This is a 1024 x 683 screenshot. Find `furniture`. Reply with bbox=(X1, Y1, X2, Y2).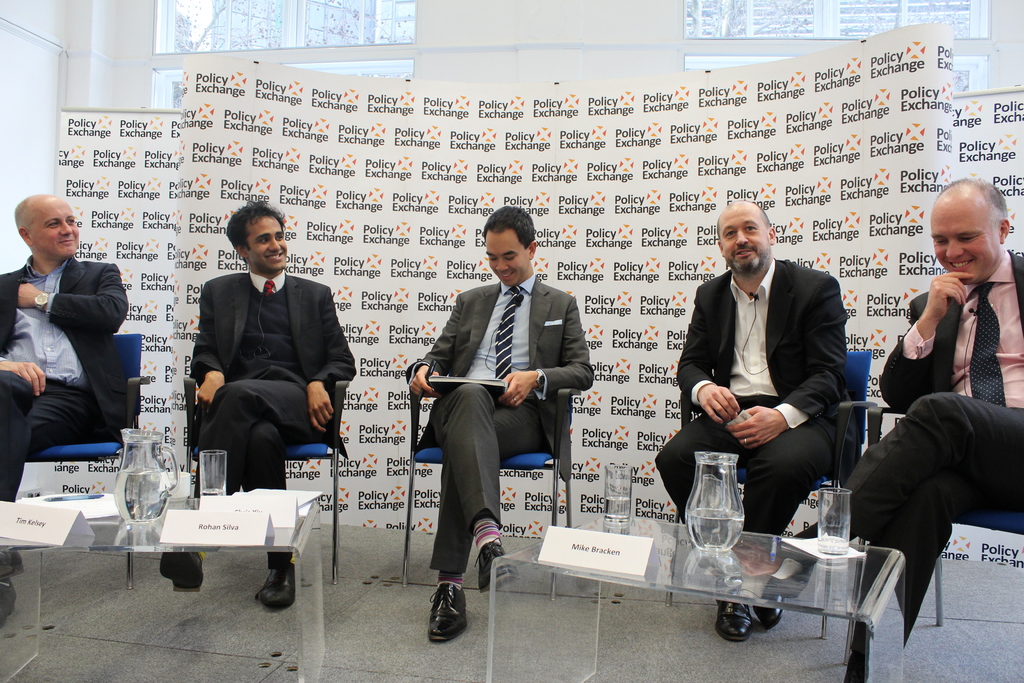
bbox=(181, 335, 351, 584).
